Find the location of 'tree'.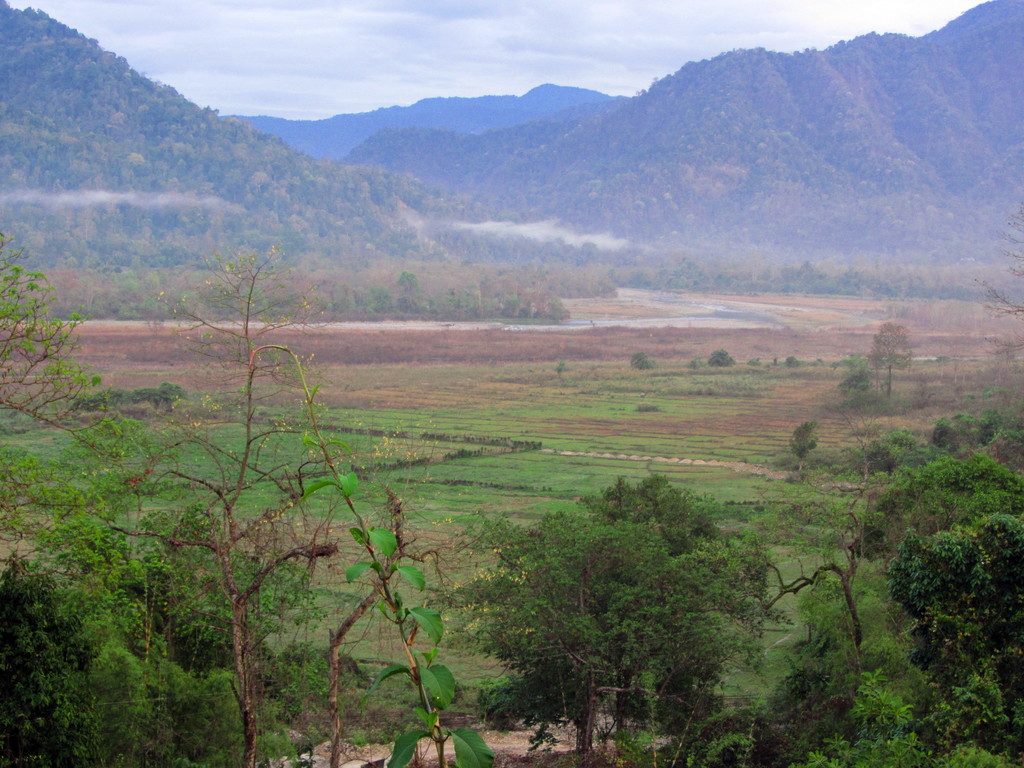
Location: <region>106, 244, 401, 767</region>.
